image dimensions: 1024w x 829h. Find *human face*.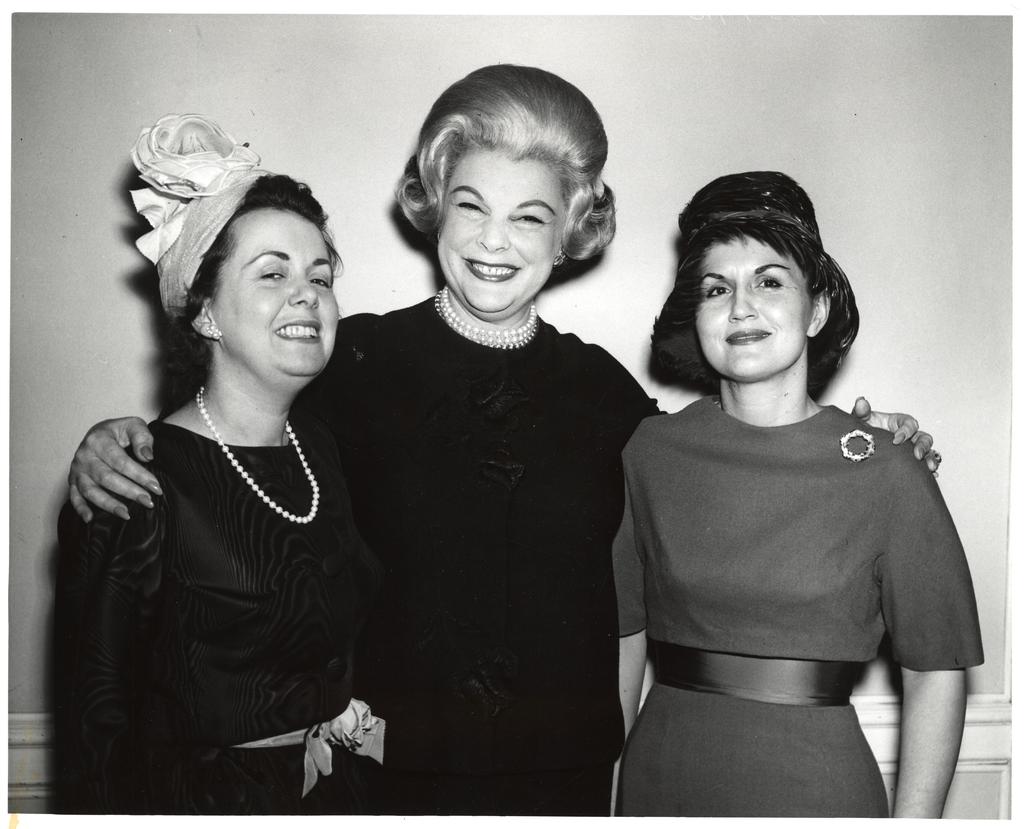
crop(216, 207, 337, 378).
